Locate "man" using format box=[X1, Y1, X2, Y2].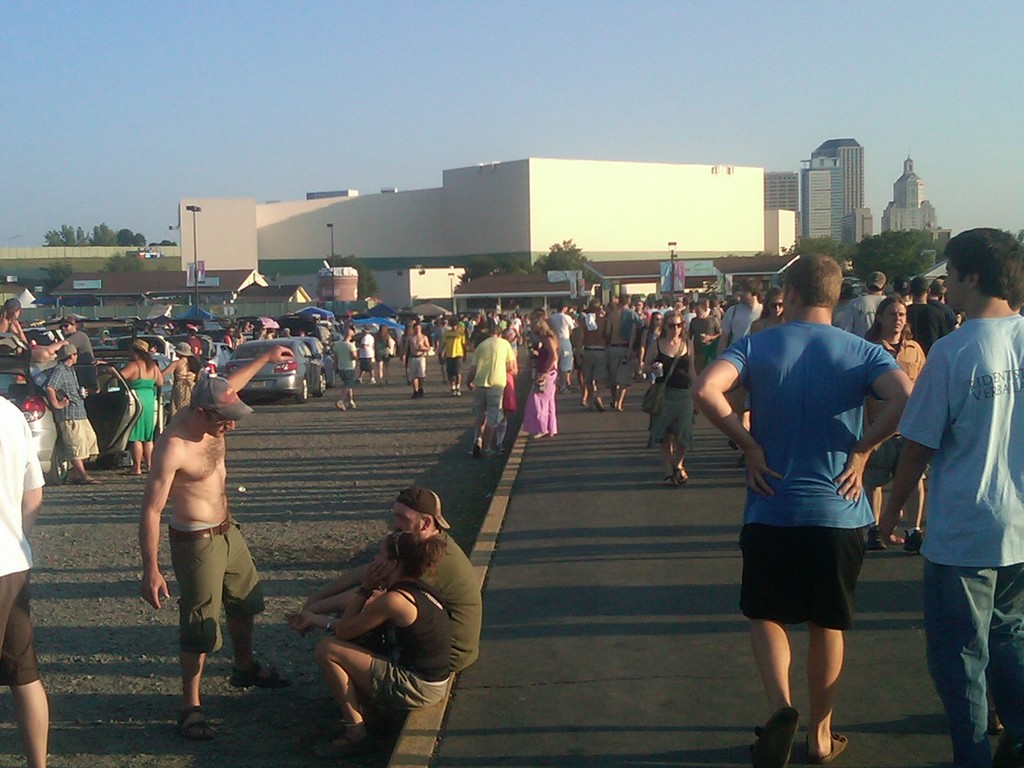
box=[877, 226, 1023, 767].
